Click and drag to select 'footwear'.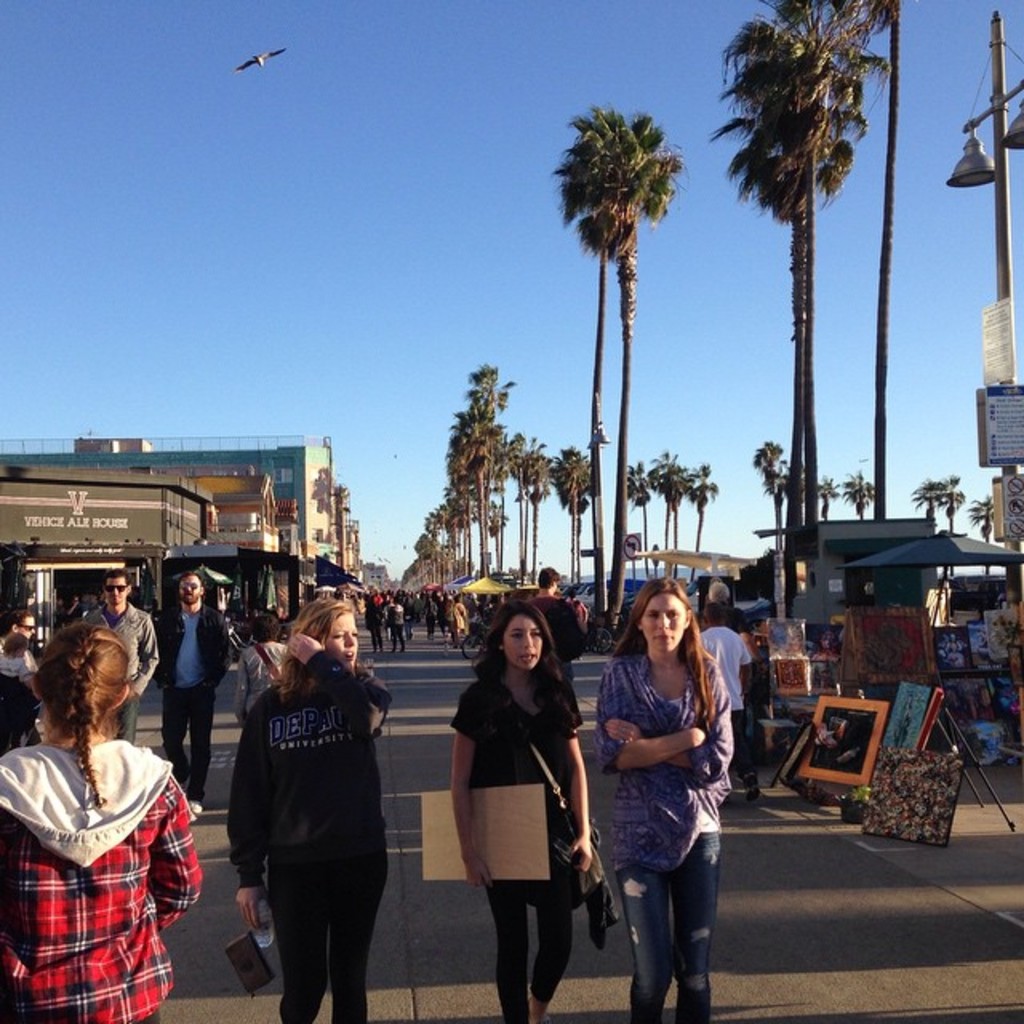
Selection: box(170, 770, 189, 792).
